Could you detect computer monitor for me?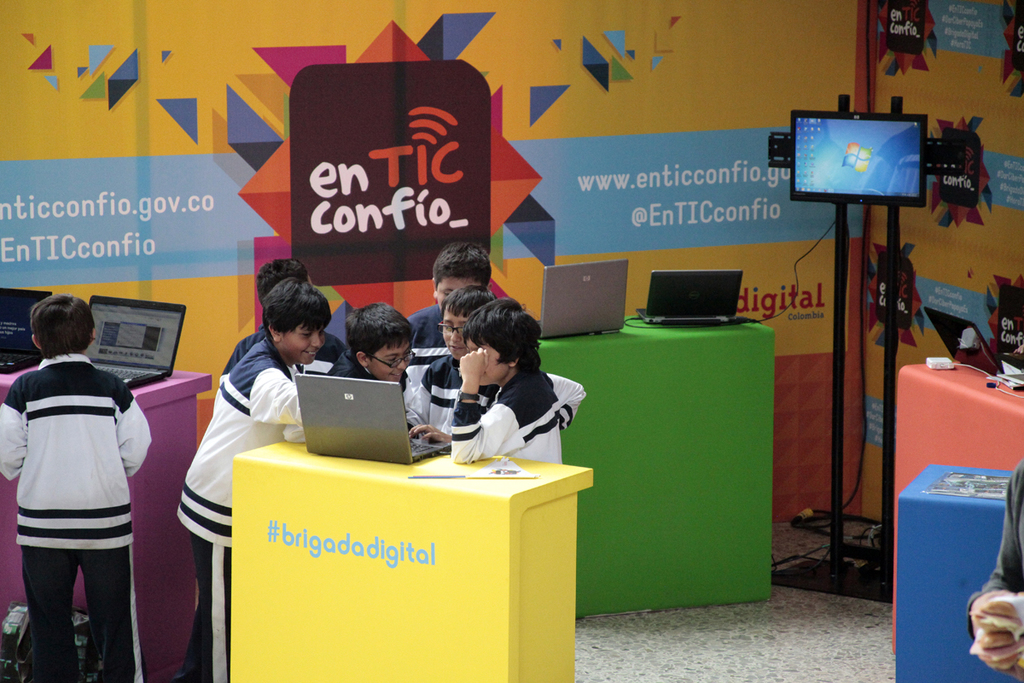
Detection result: detection(788, 104, 936, 217).
